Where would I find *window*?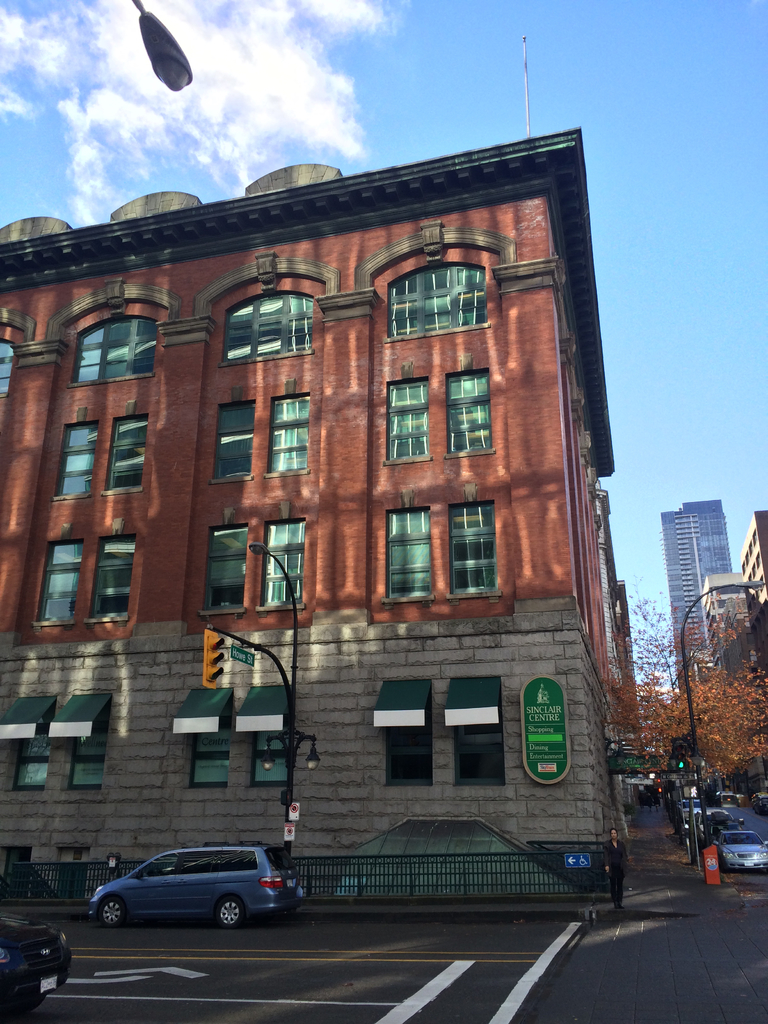
At <box>191,728,233,786</box>.
